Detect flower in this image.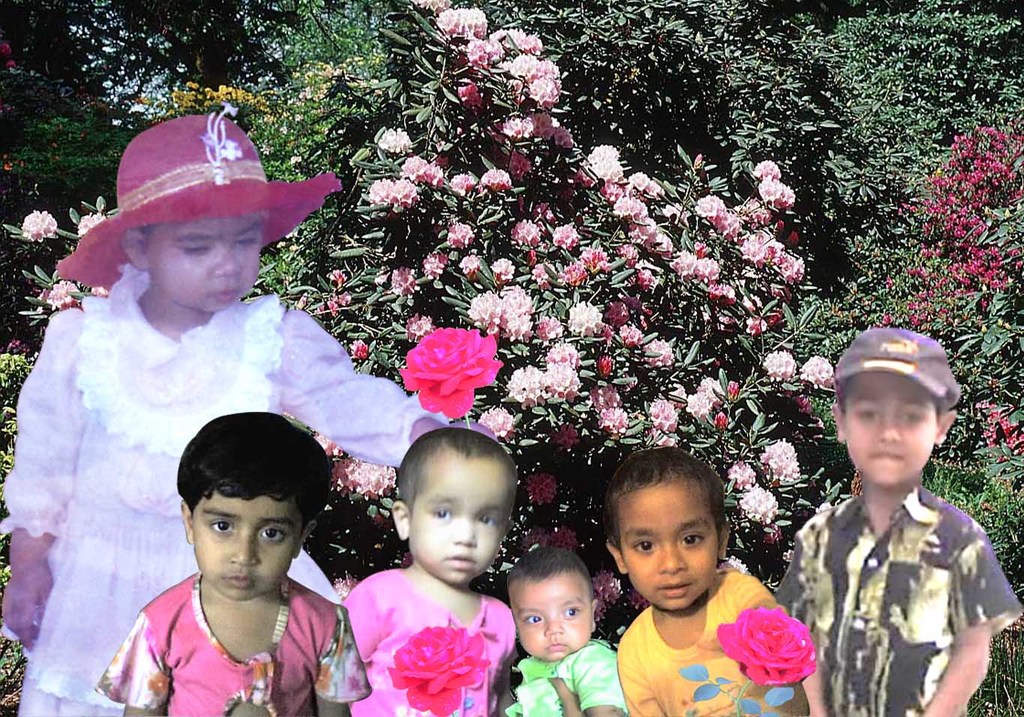
Detection: 446:173:475:202.
